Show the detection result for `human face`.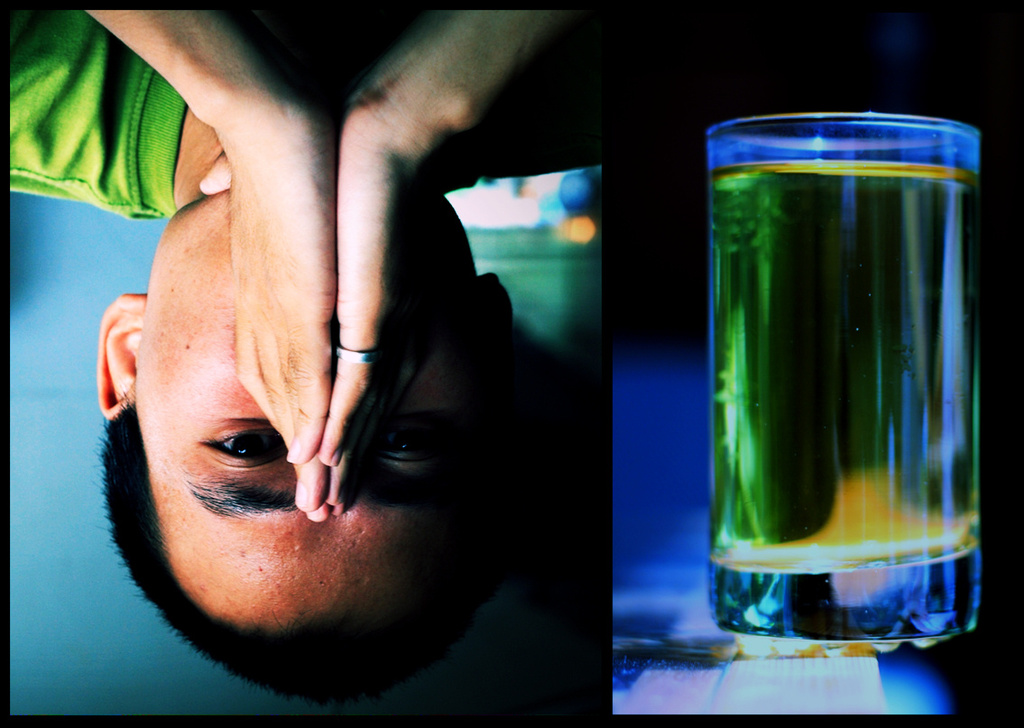
130/192/519/629.
